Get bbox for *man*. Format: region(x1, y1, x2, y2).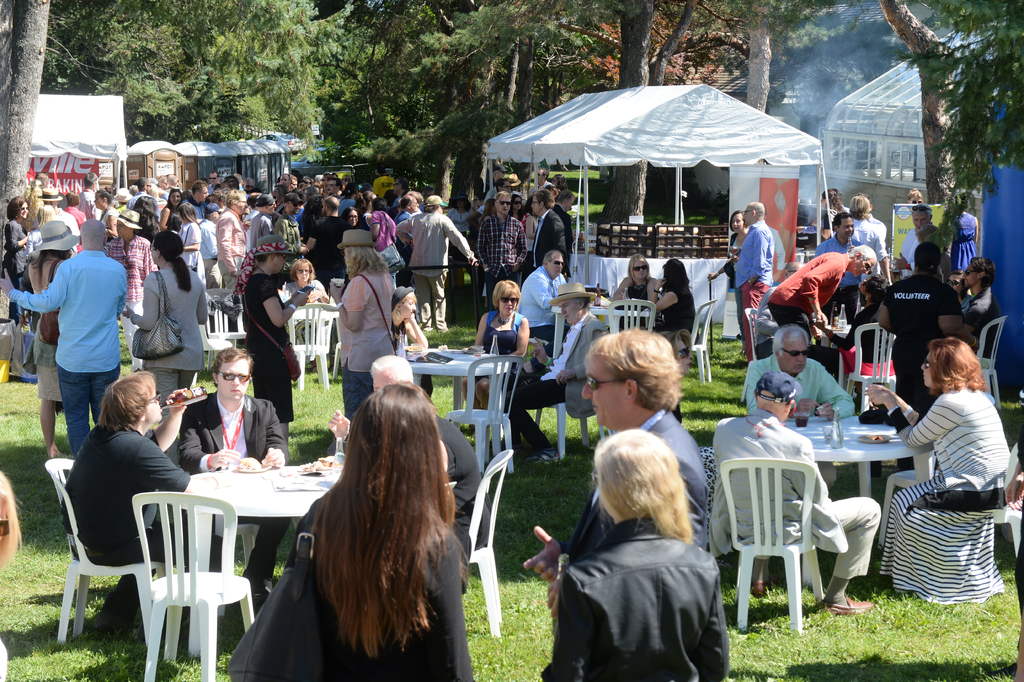
region(524, 194, 568, 306).
